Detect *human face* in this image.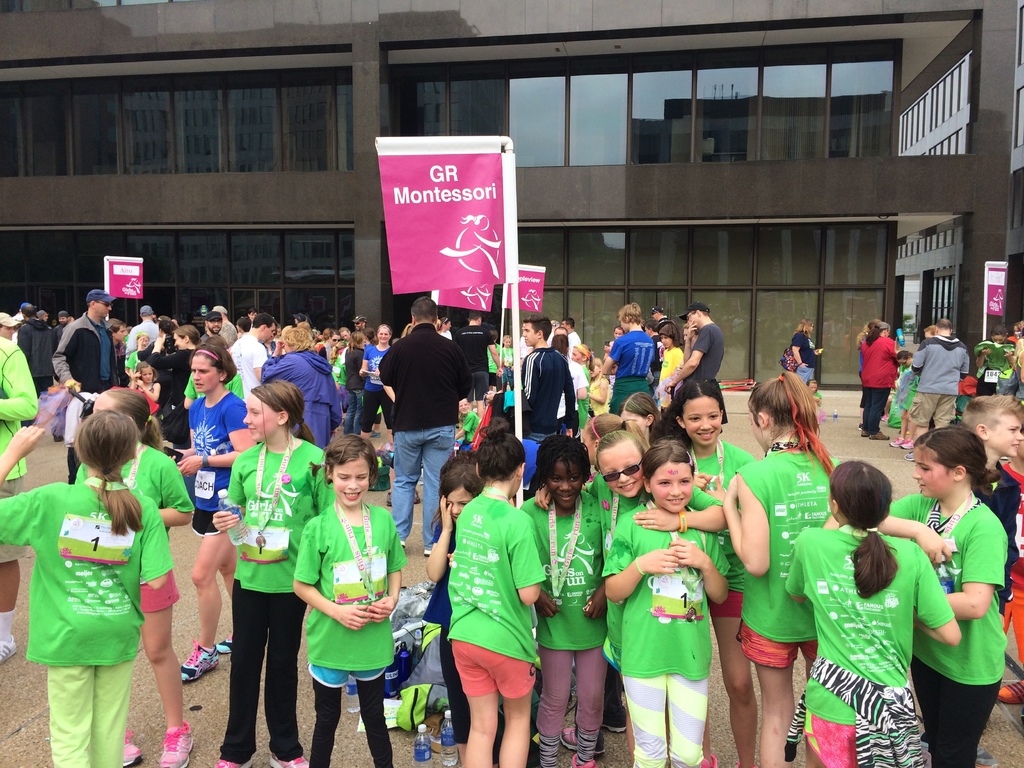
Detection: Rect(176, 333, 186, 348).
